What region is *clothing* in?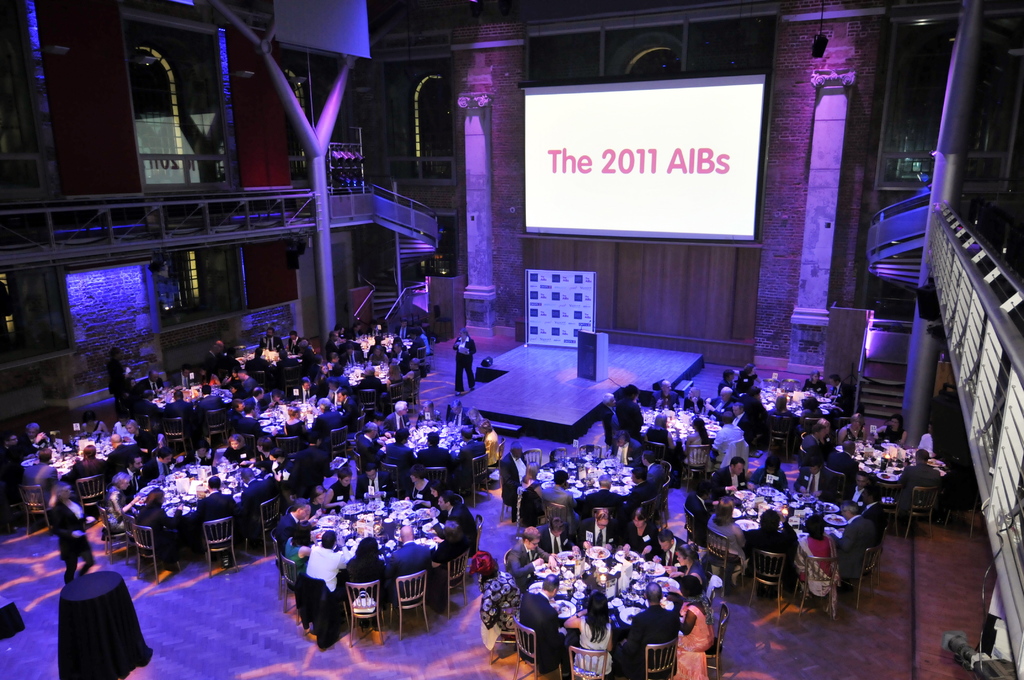
pyautogui.locateOnScreen(358, 380, 383, 400).
